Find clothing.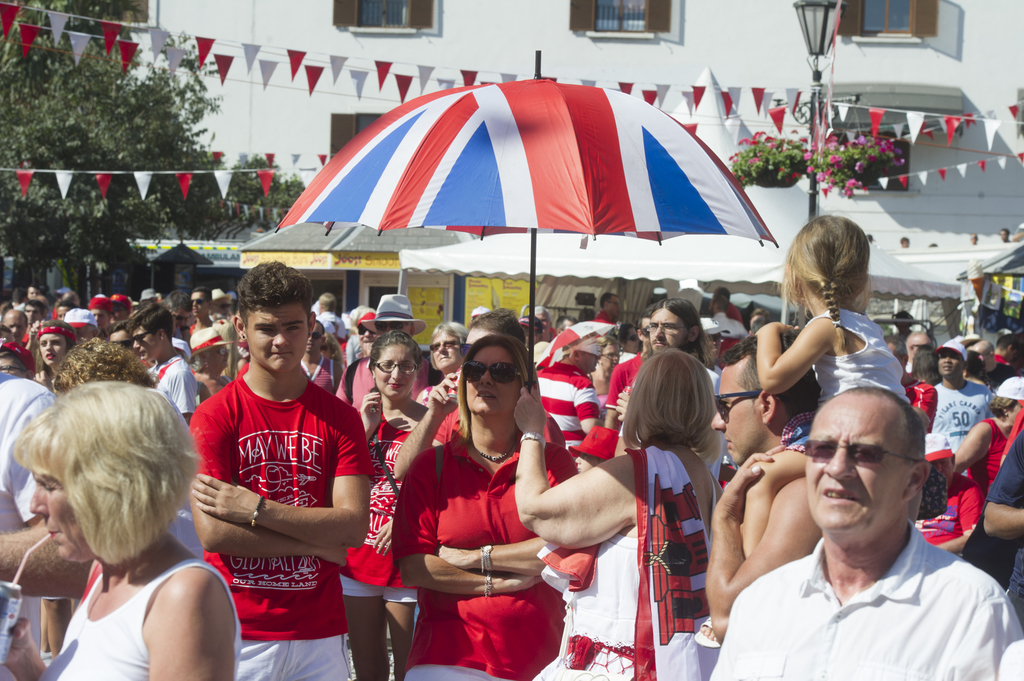
335:352:434:413.
